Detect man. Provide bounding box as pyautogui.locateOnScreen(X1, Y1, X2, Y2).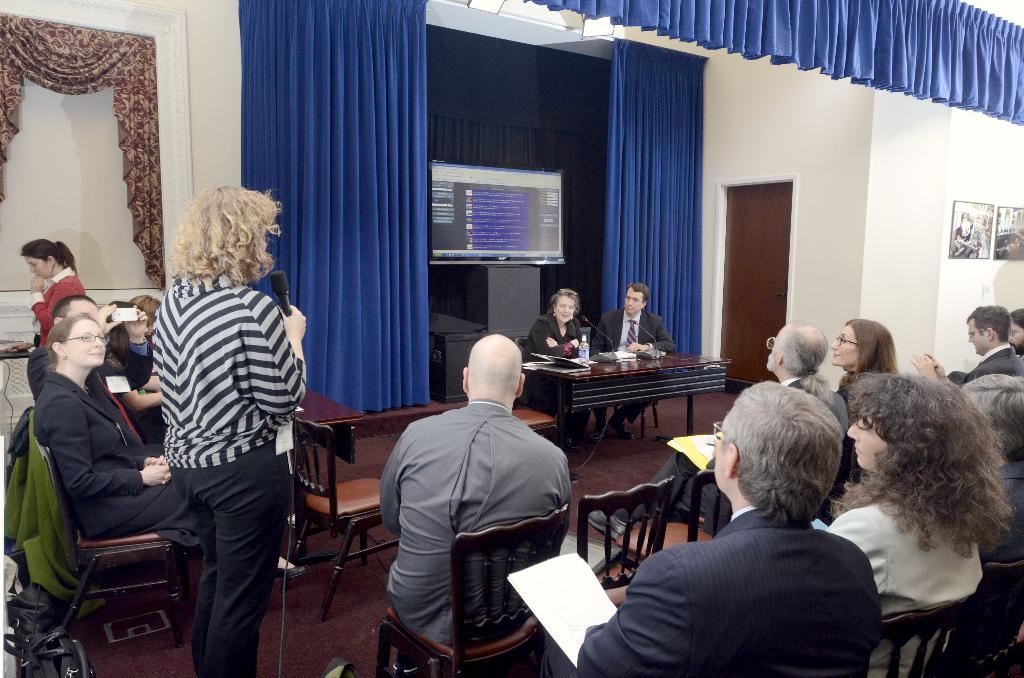
pyautogui.locateOnScreen(903, 303, 1020, 389).
